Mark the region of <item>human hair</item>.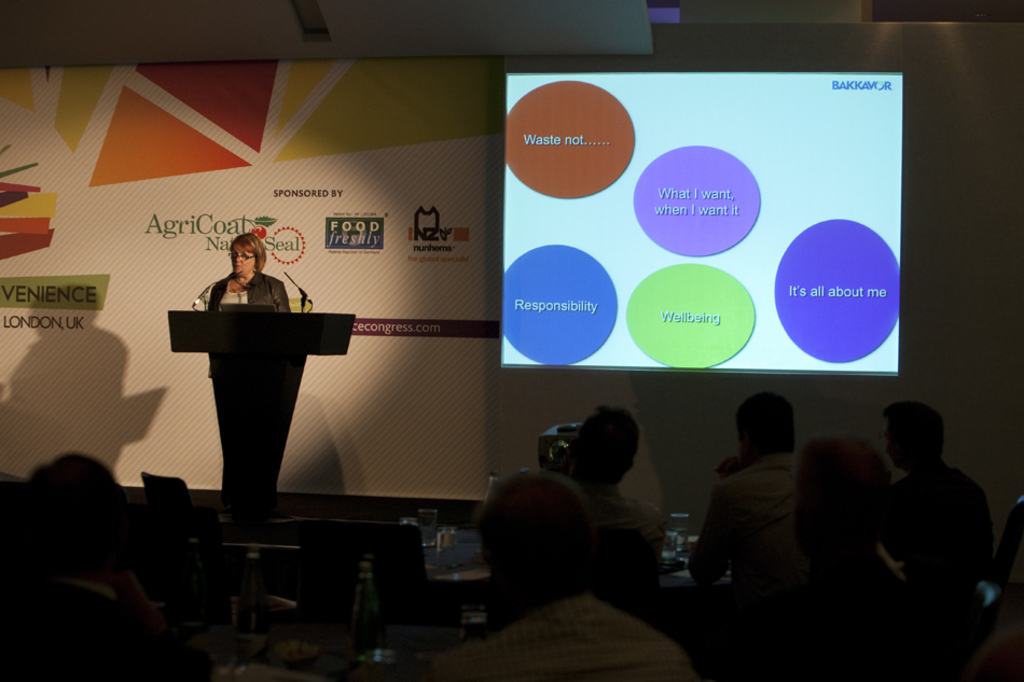
Region: 883 401 944 455.
